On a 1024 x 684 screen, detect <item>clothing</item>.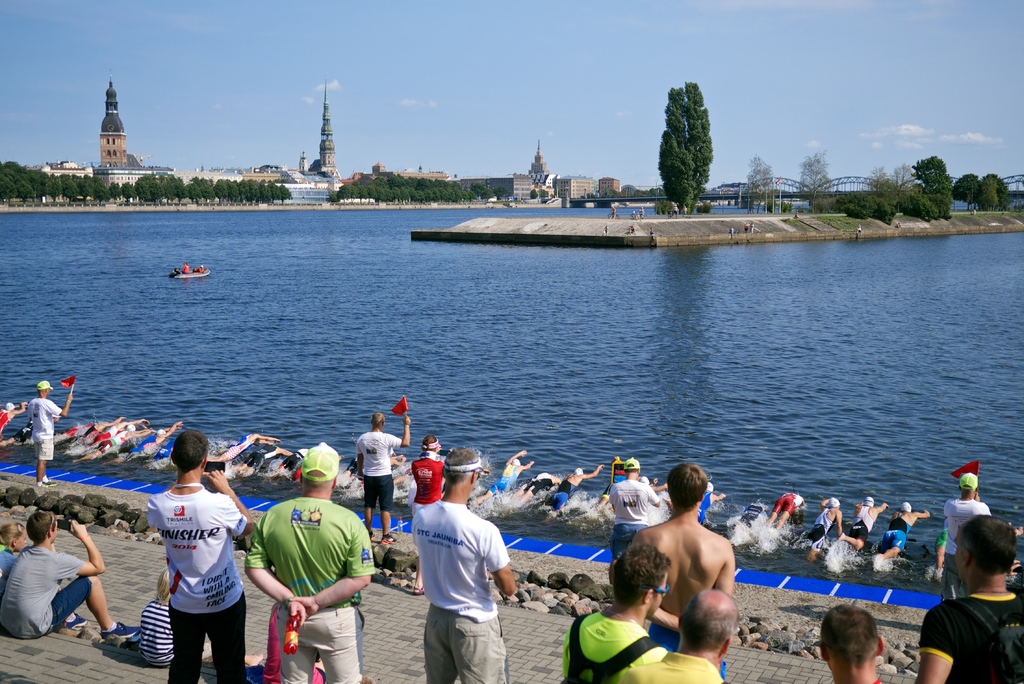
0/544/95/637.
